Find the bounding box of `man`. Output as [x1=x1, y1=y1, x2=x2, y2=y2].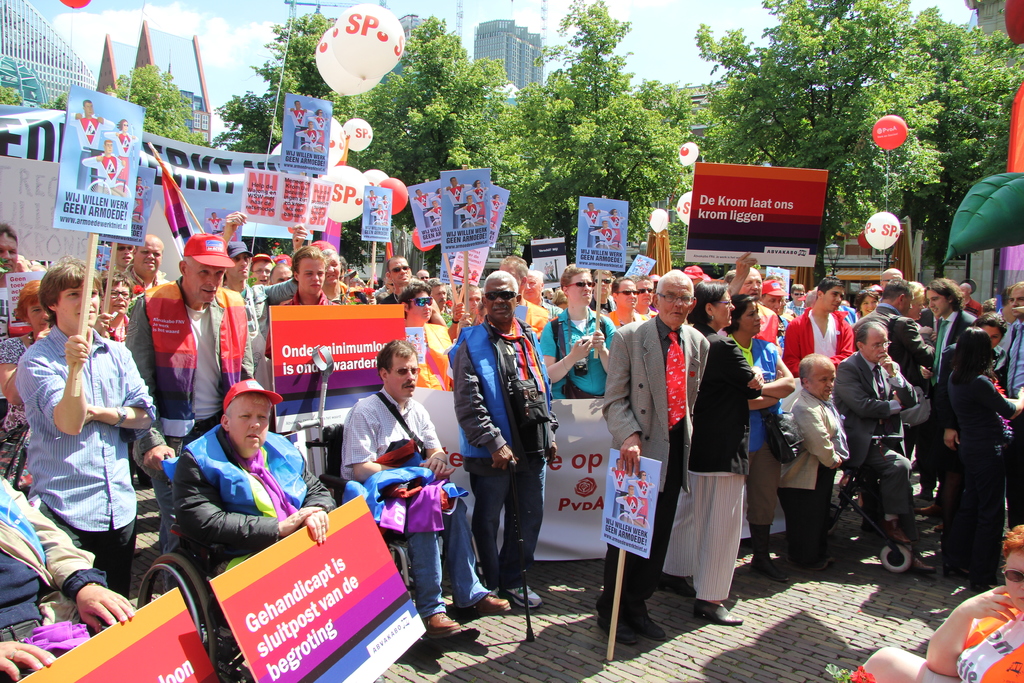
[x1=120, y1=230, x2=257, y2=552].
